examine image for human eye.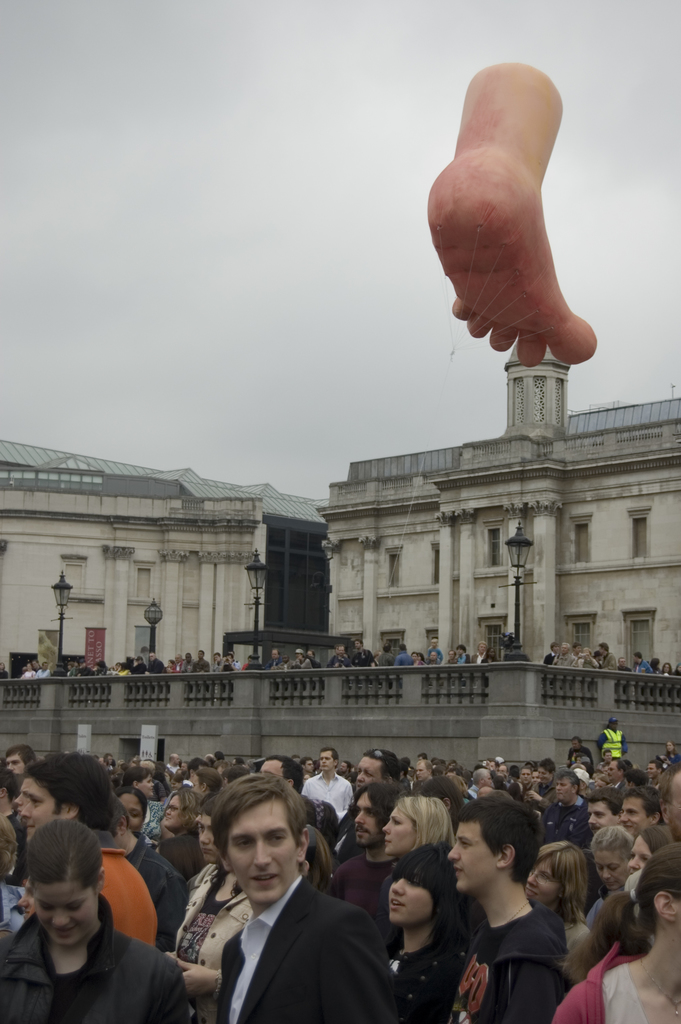
Examination result: [231, 838, 254, 854].
